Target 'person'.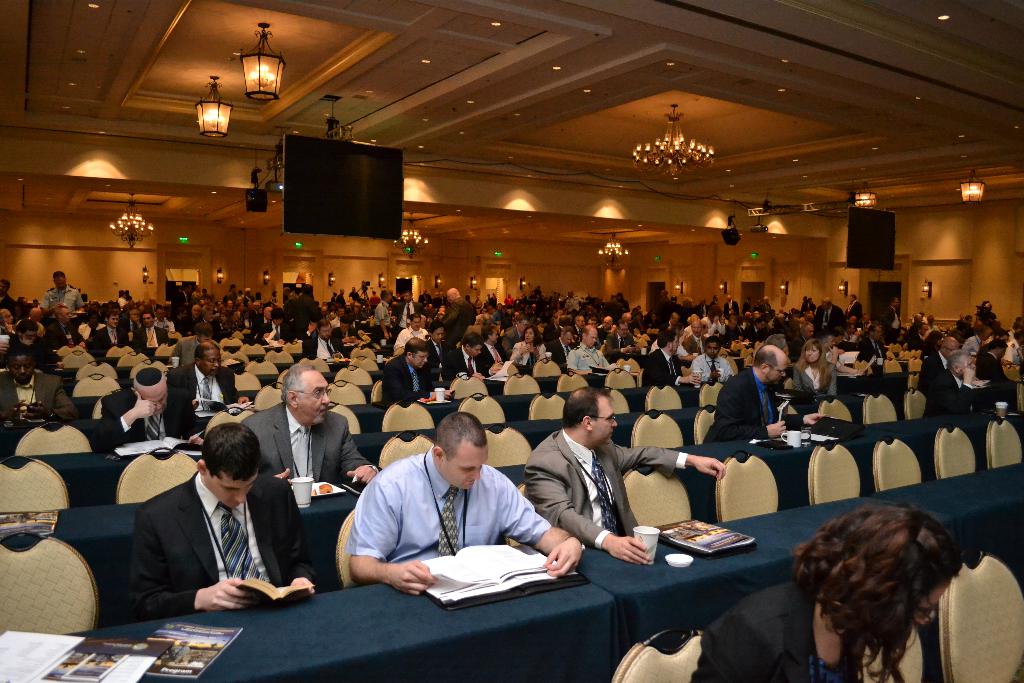
Target region: [left=439, top=289, right=476, bottom=338].
